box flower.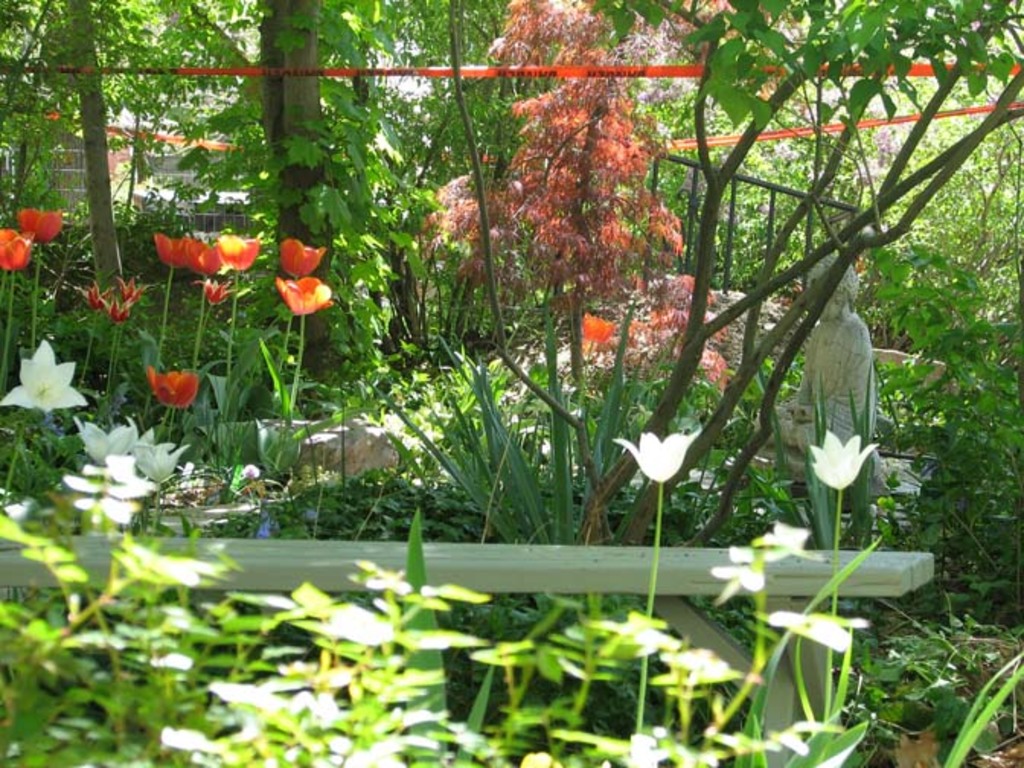
70,419,145,472.
